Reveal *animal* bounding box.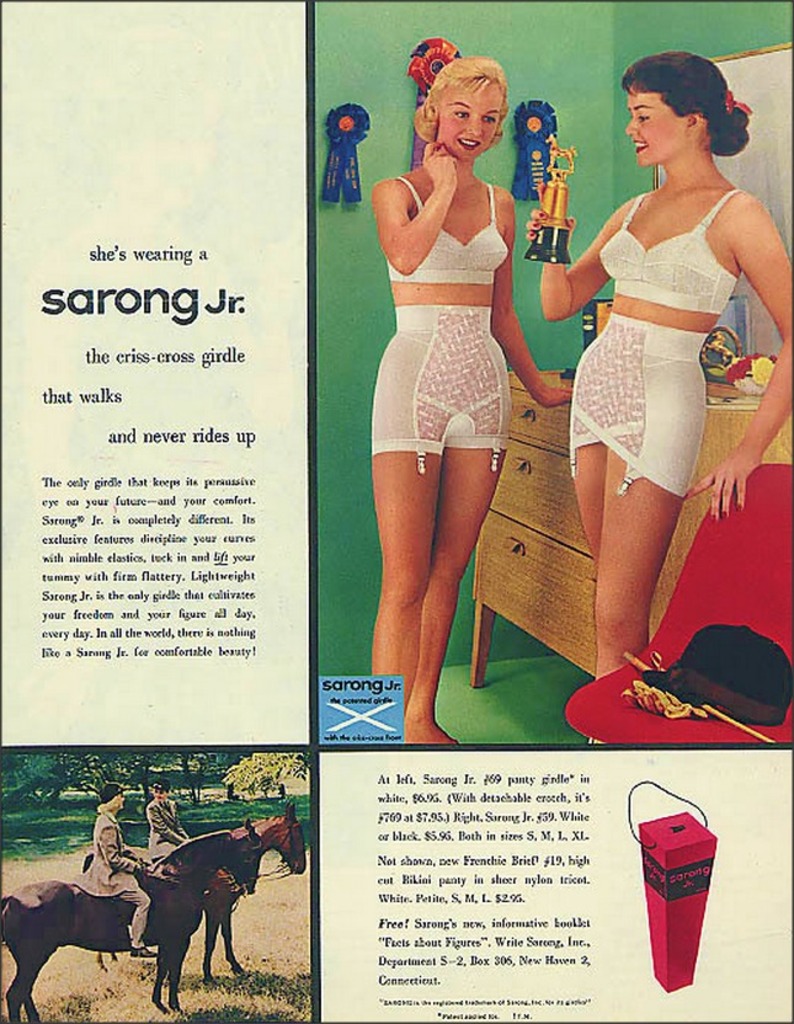
Revealed: [0, 823, 267, 1020].
